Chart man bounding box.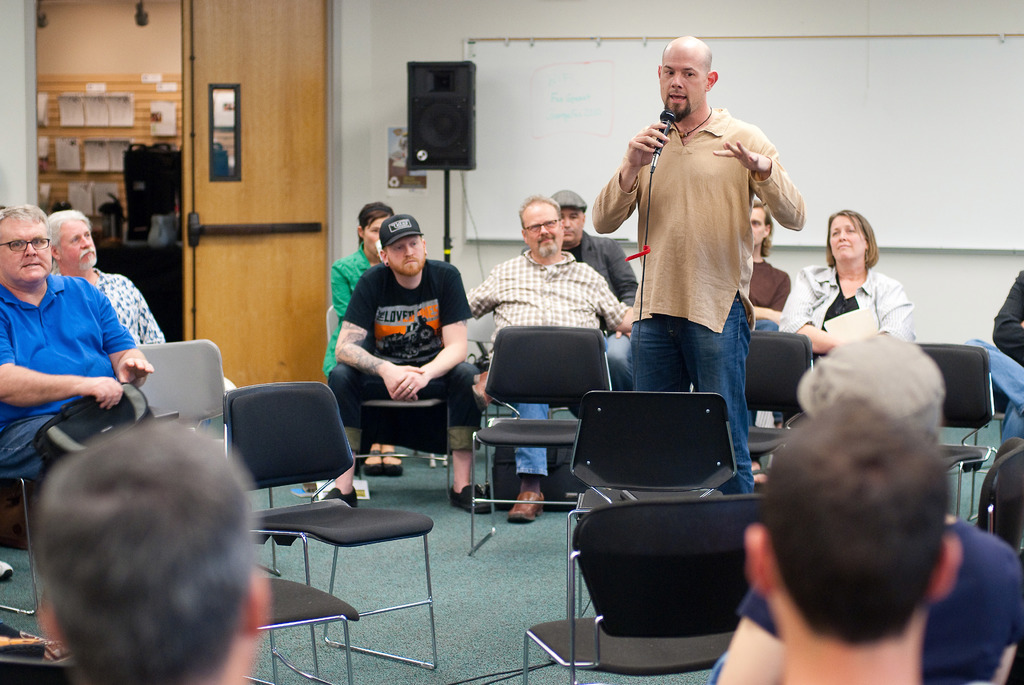
Charted: 743,395,964,684.
